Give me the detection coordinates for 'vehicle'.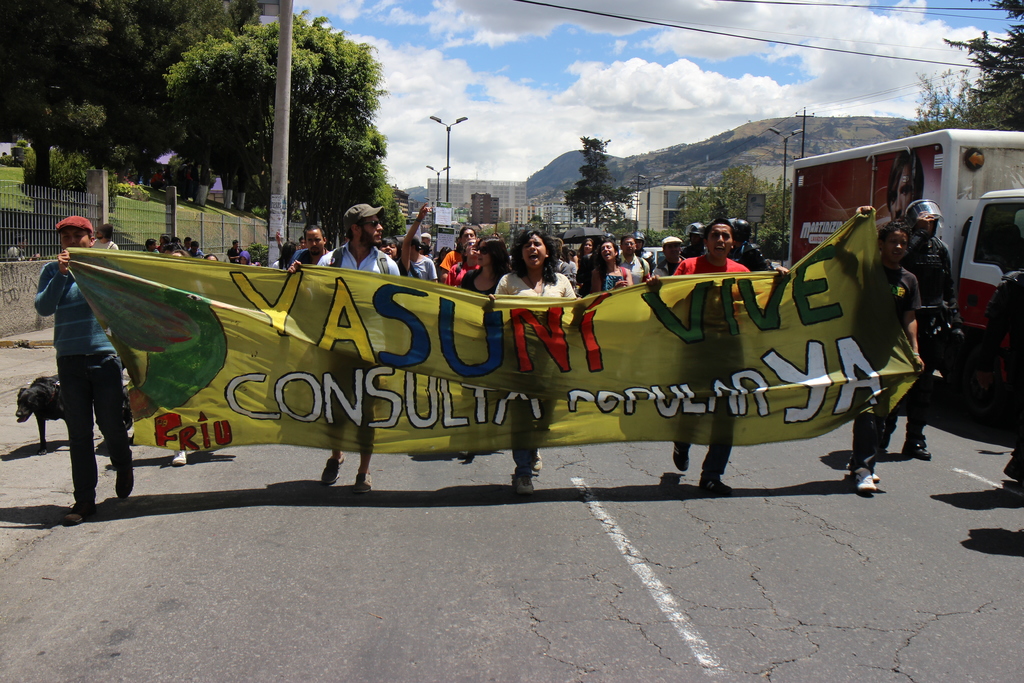
x1=792 y1=123 x2=1023 y2=379.
